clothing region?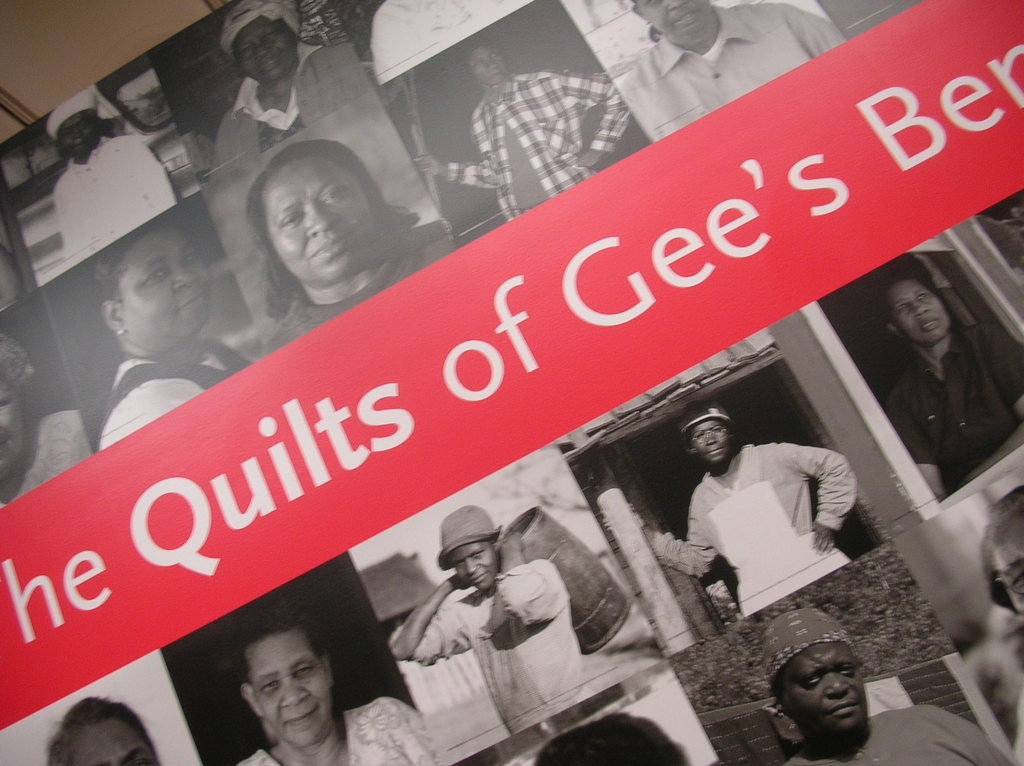
x1=614, y1=6, x2=847, y2=147
